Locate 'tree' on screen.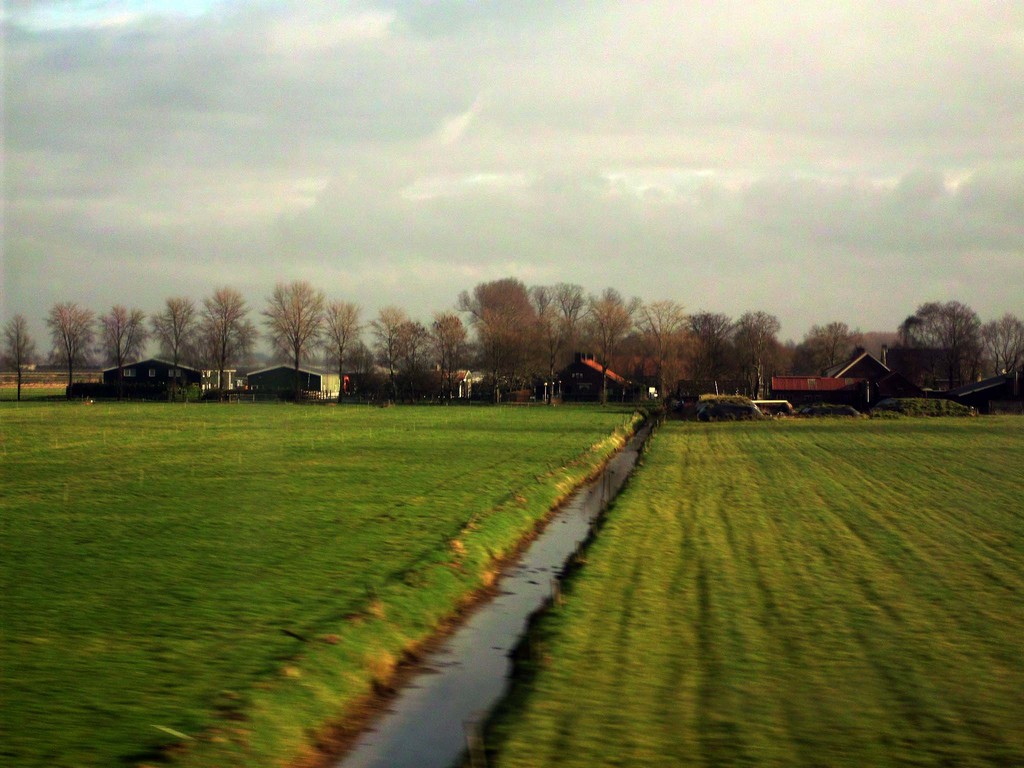
On screen at 93/306/141/374.
